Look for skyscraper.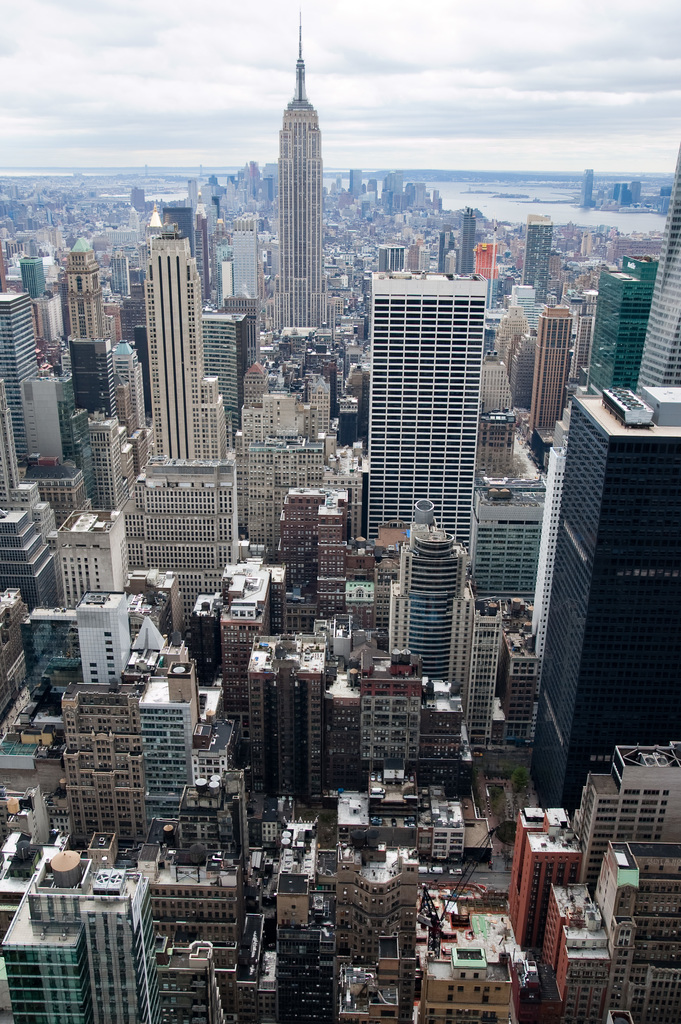
Found: 72/342/117/421.
